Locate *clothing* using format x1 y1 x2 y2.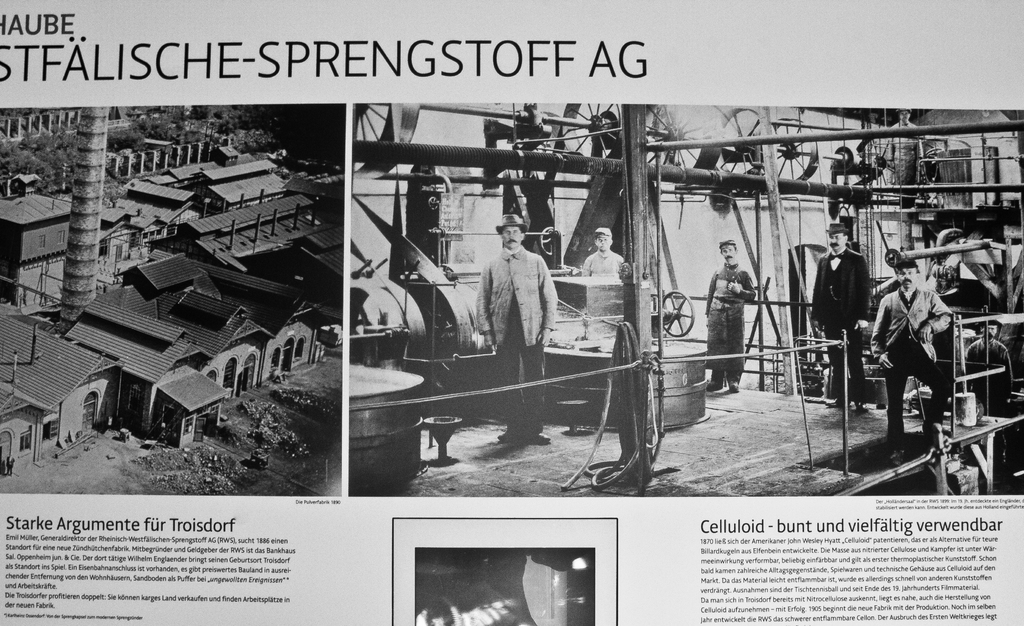
872 290 953 452.
